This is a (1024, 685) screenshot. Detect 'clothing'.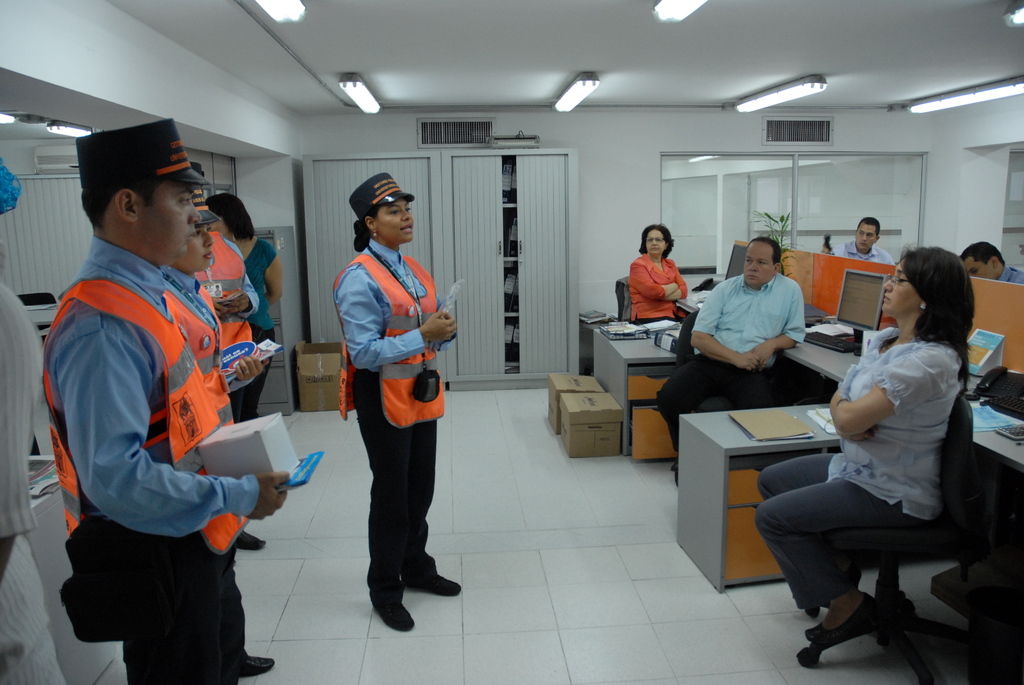
l=657, t=273, r=801, b=449.
